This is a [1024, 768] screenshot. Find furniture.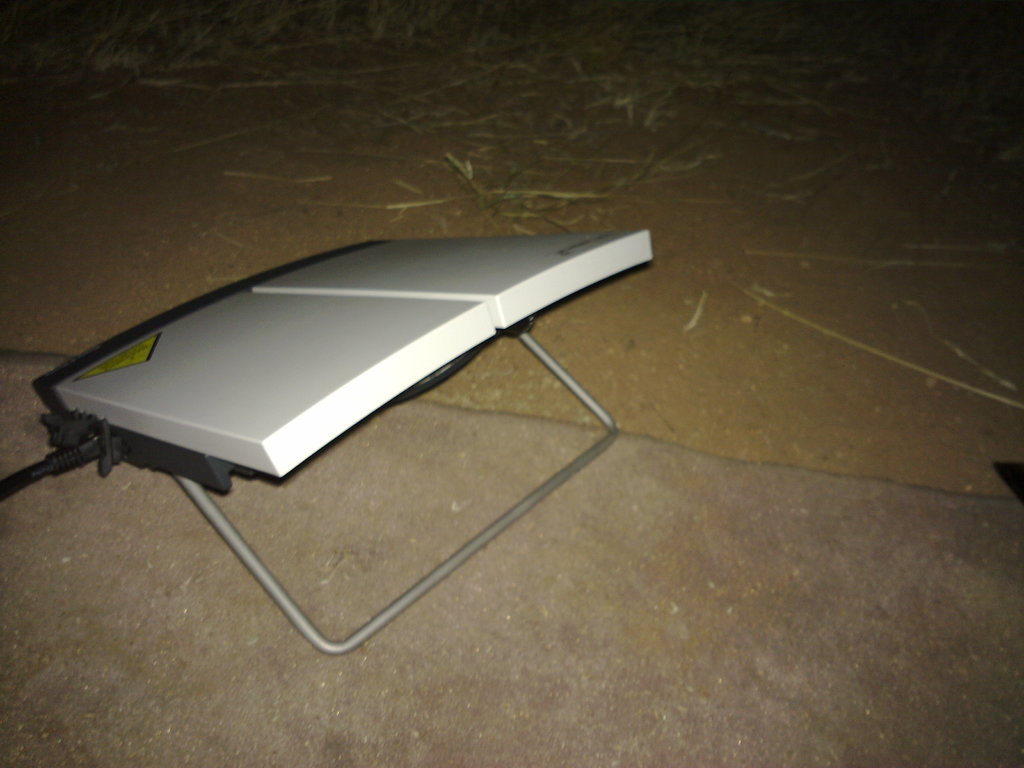
Bounding box: {"x1": 54, "y1": 230, "x2": 657, "y2": 652}.
